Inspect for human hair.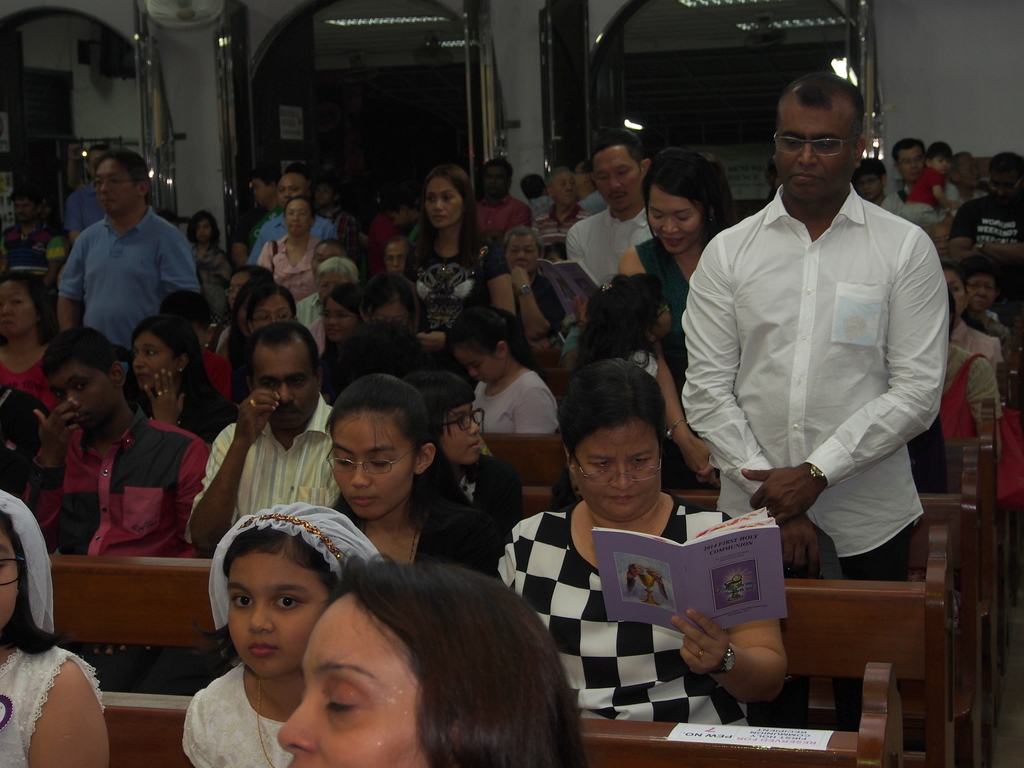
Inspection: bbox=(0, 511, 60, 657).
